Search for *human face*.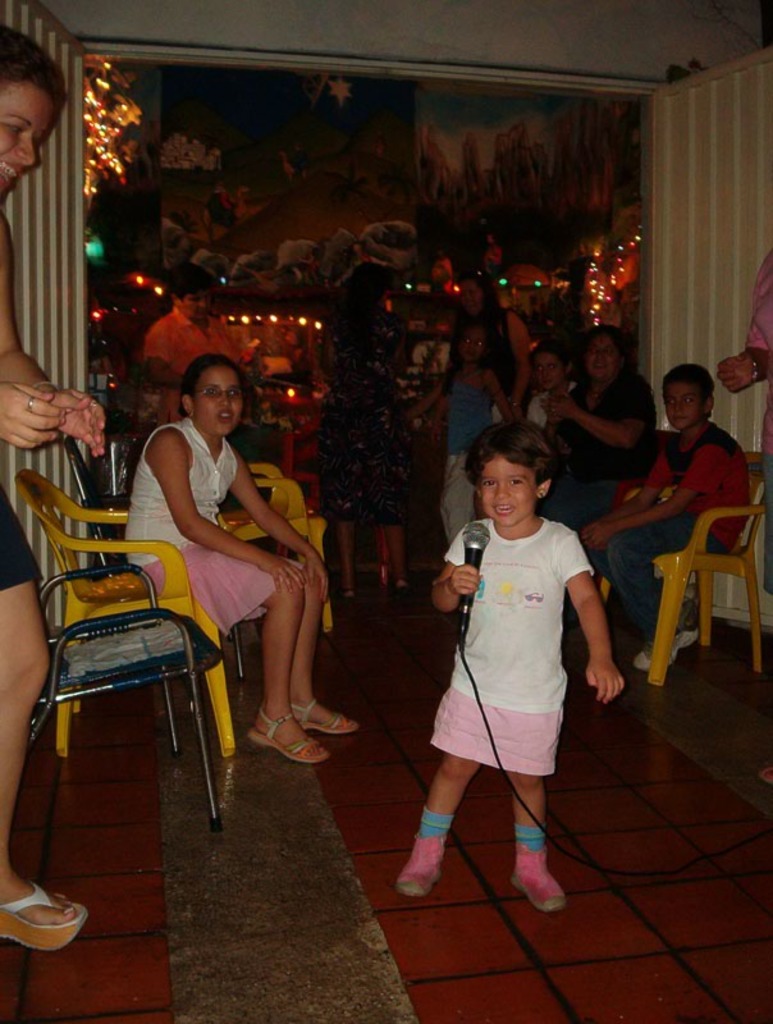
Found at <region>662, 379, 705, 430</region>.
